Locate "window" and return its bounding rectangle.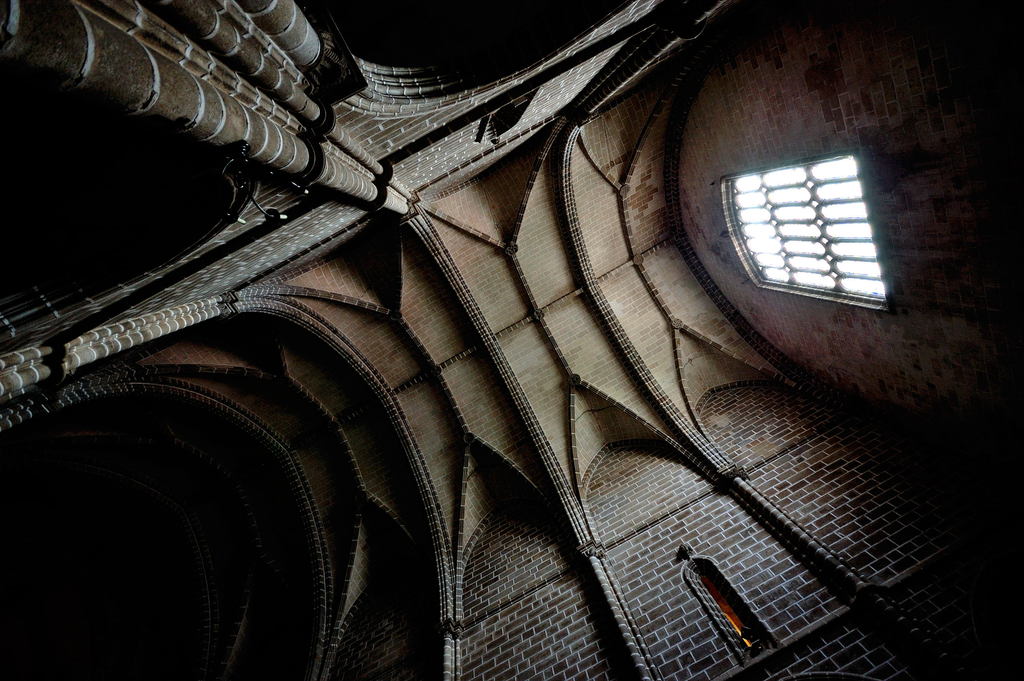
BBox(729, 135, 911, 304).
